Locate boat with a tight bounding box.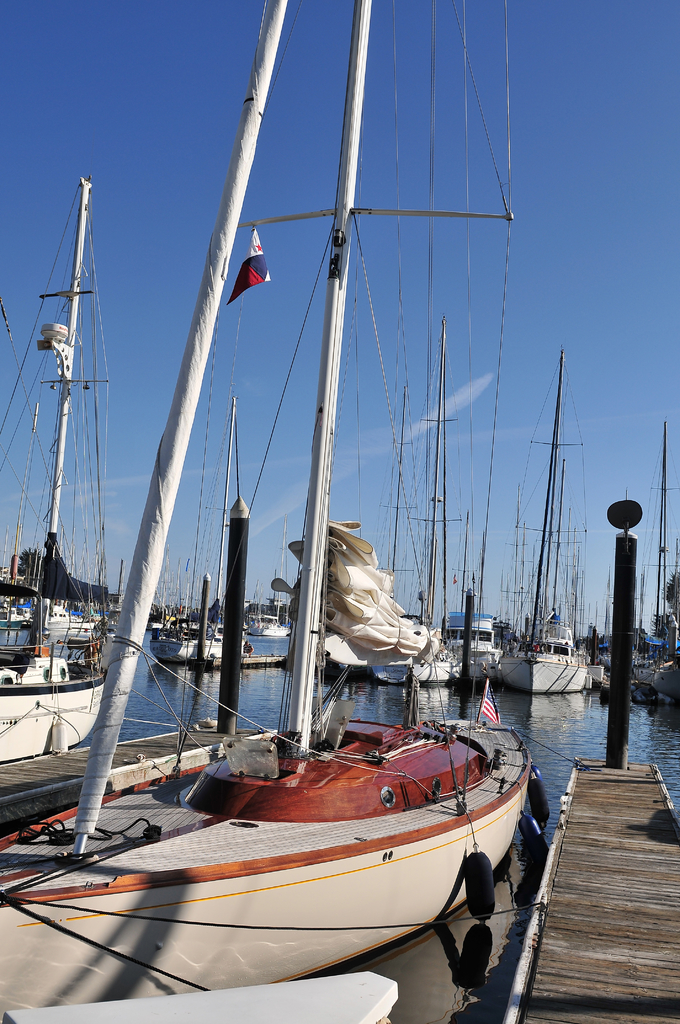
x1=0 y1=707 x2=595 y2=970.
